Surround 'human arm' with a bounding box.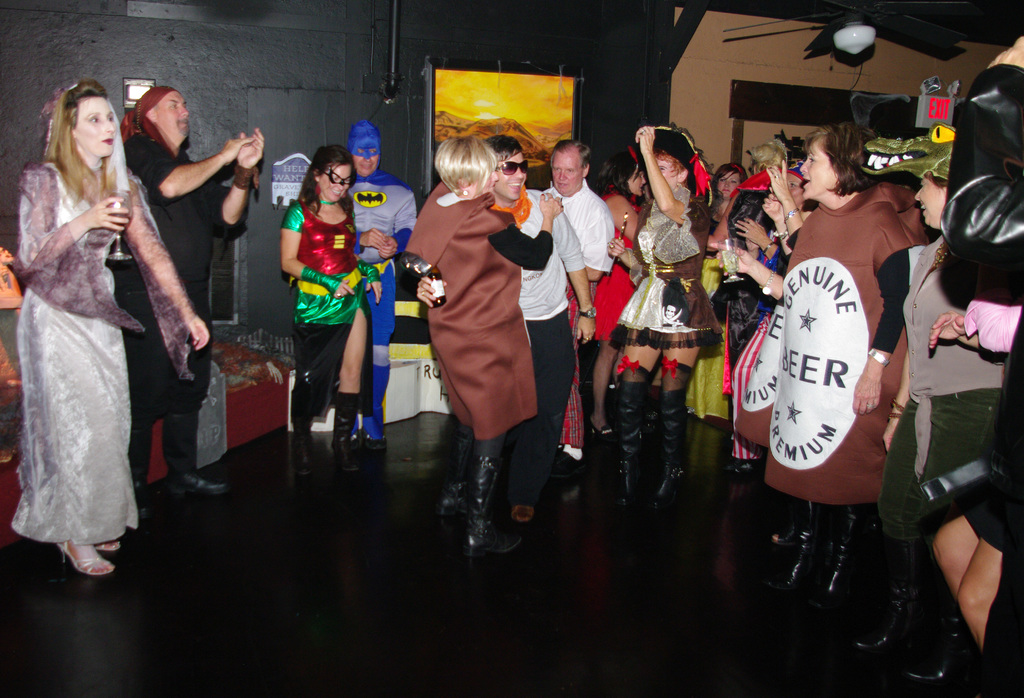
[x1=486, y1=189, x2=561, y2=270].
